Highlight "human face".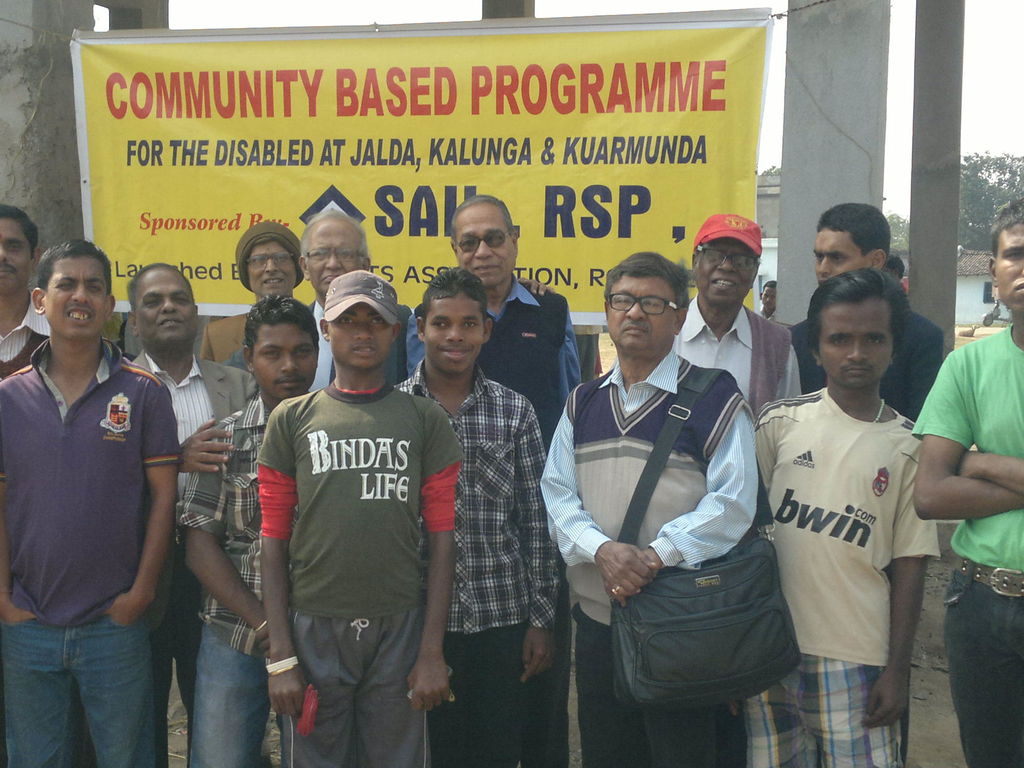
Highlighted region: bbox=[997, 227, 1023, 305].
